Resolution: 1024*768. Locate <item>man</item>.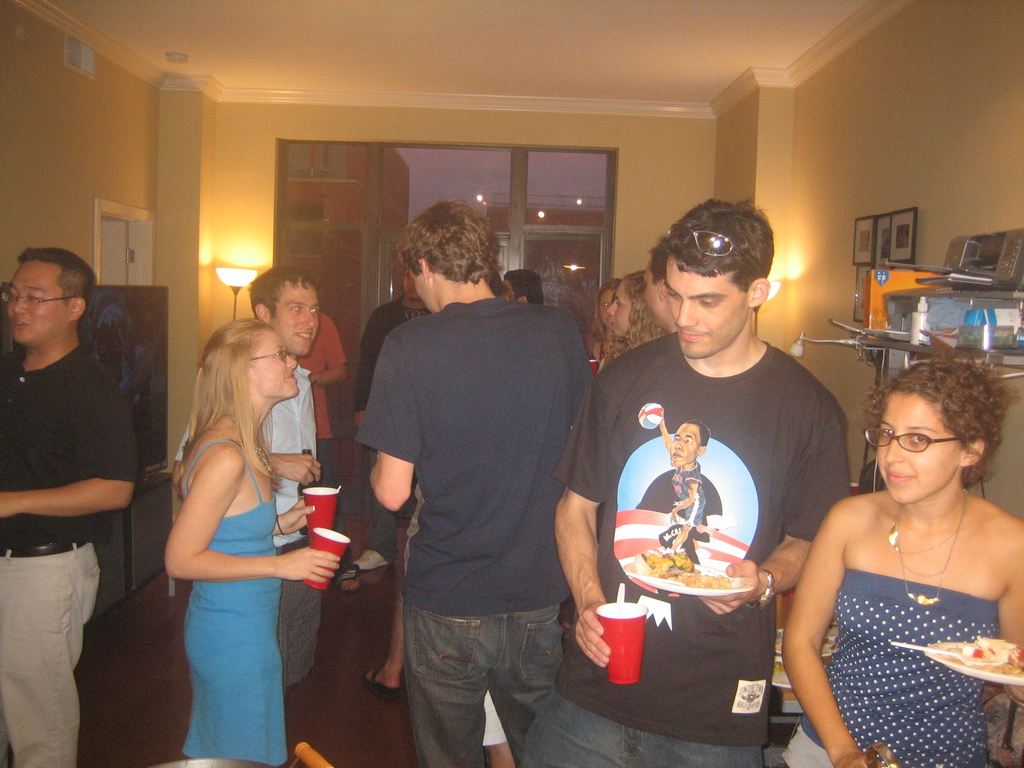
rect(342, 206, 616, 767).
